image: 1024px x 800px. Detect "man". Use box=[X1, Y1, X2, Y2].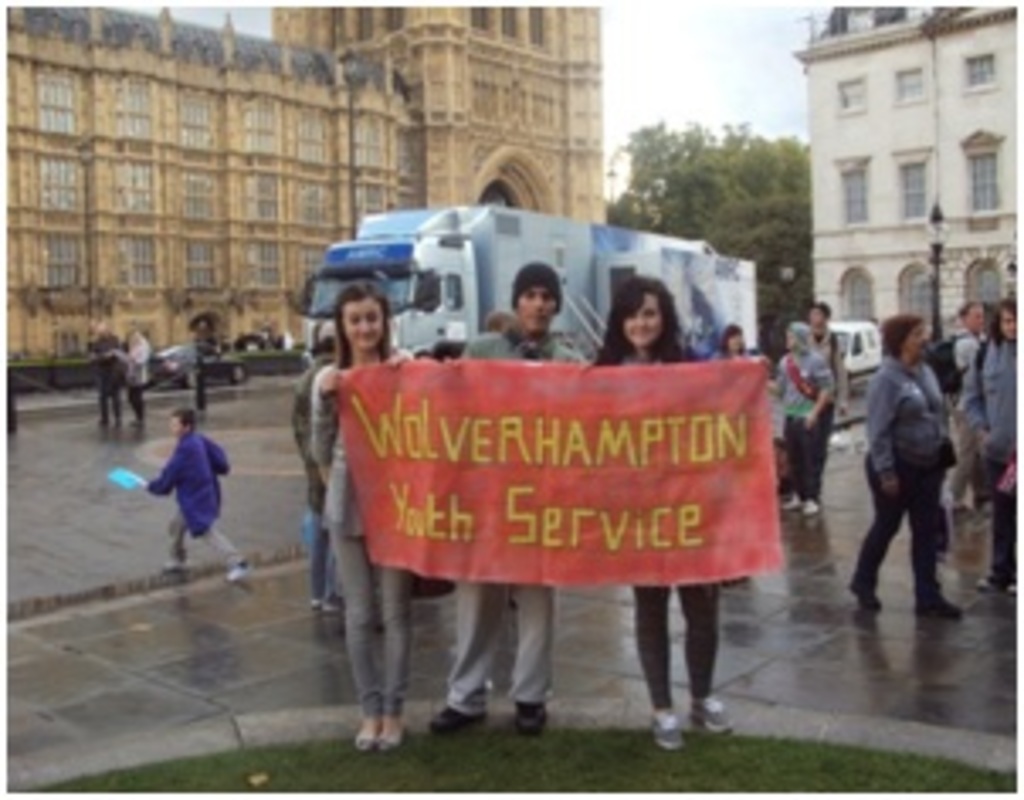
box=[943, 298, 993, 515].
